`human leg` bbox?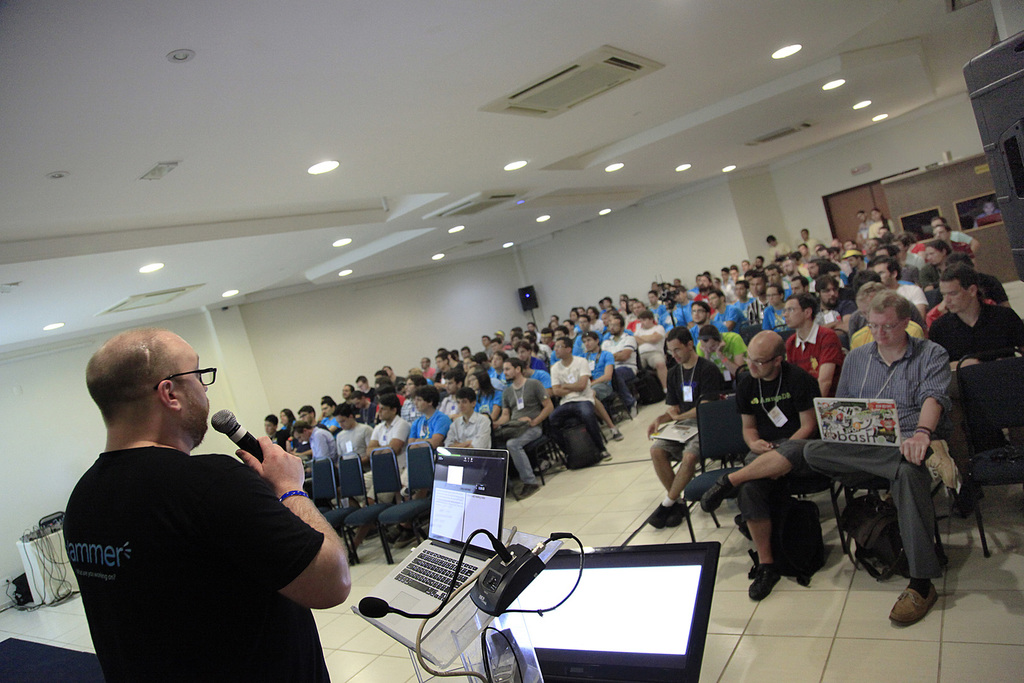
l=655, t=444, r=700, b=524
